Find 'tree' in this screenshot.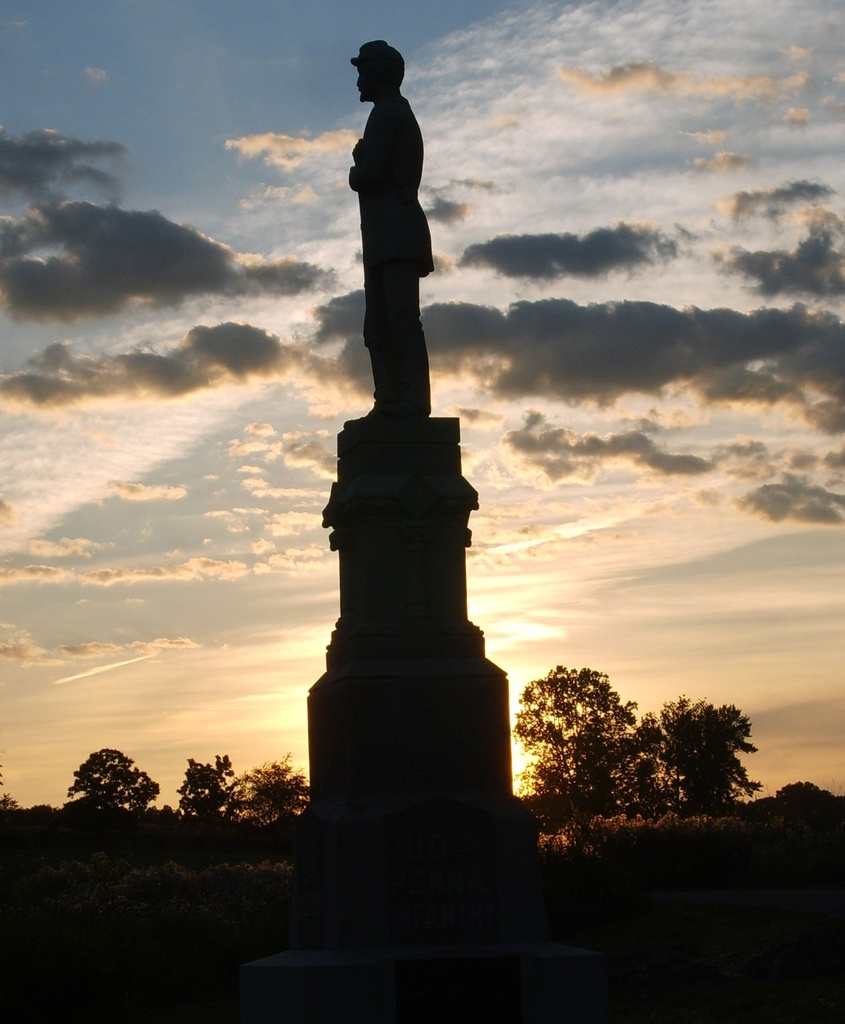
The bounding box for 'tree' is (517, 660, 655, 858).
